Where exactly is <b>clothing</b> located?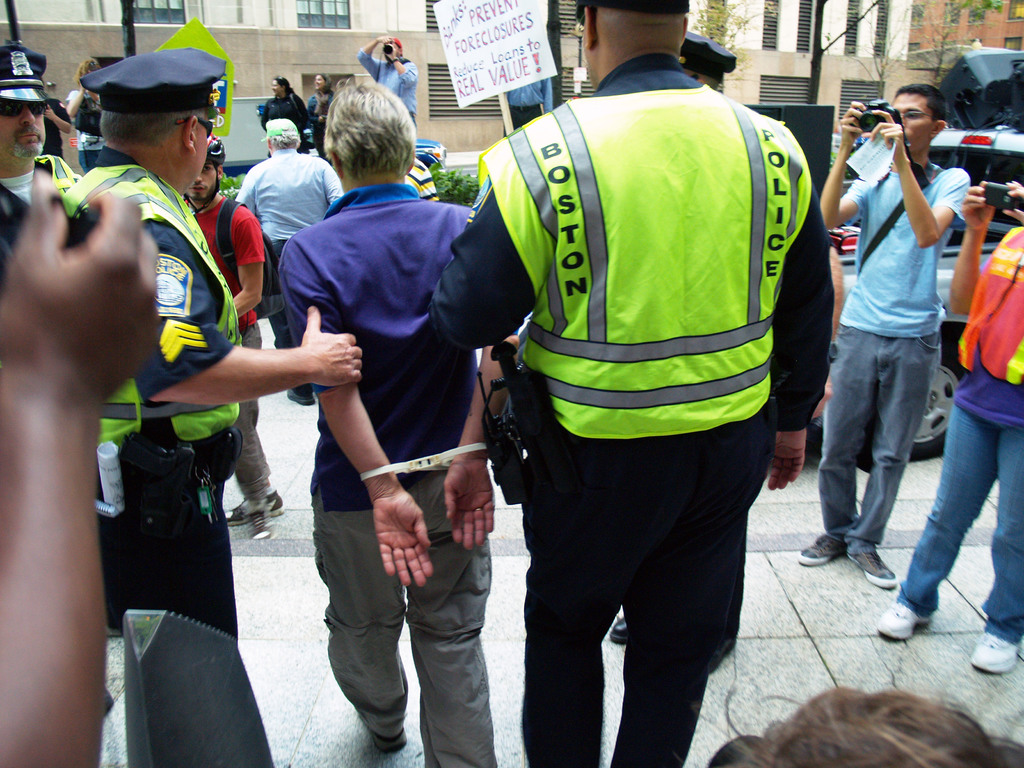
Its bounding box is detection(263, 90, 305, 141).
